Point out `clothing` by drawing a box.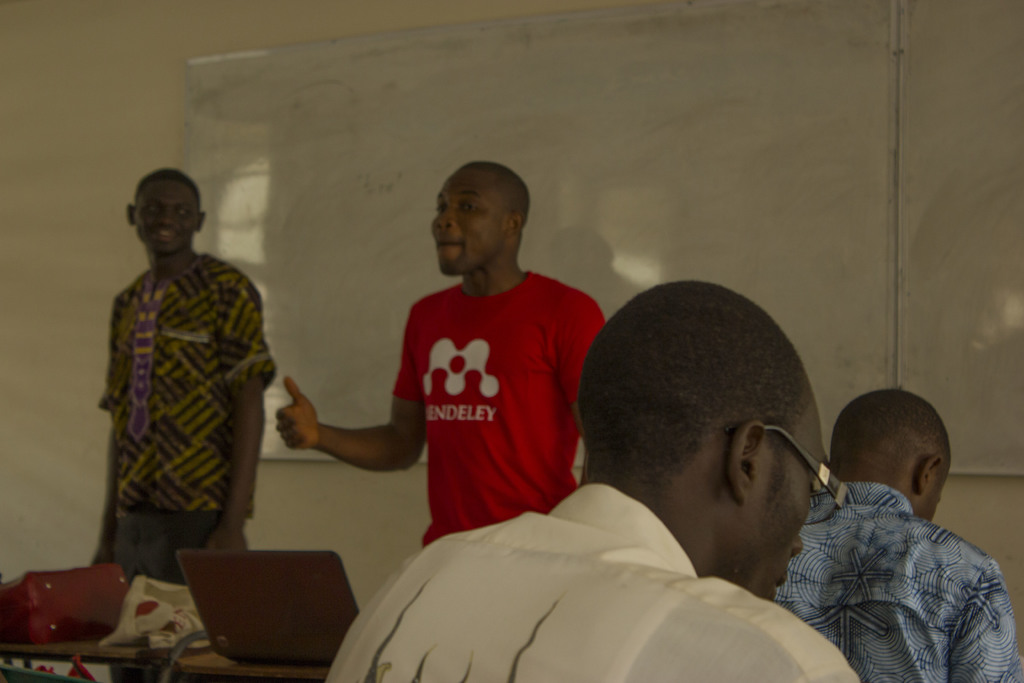
bbox(94, 243, 276, 682).
